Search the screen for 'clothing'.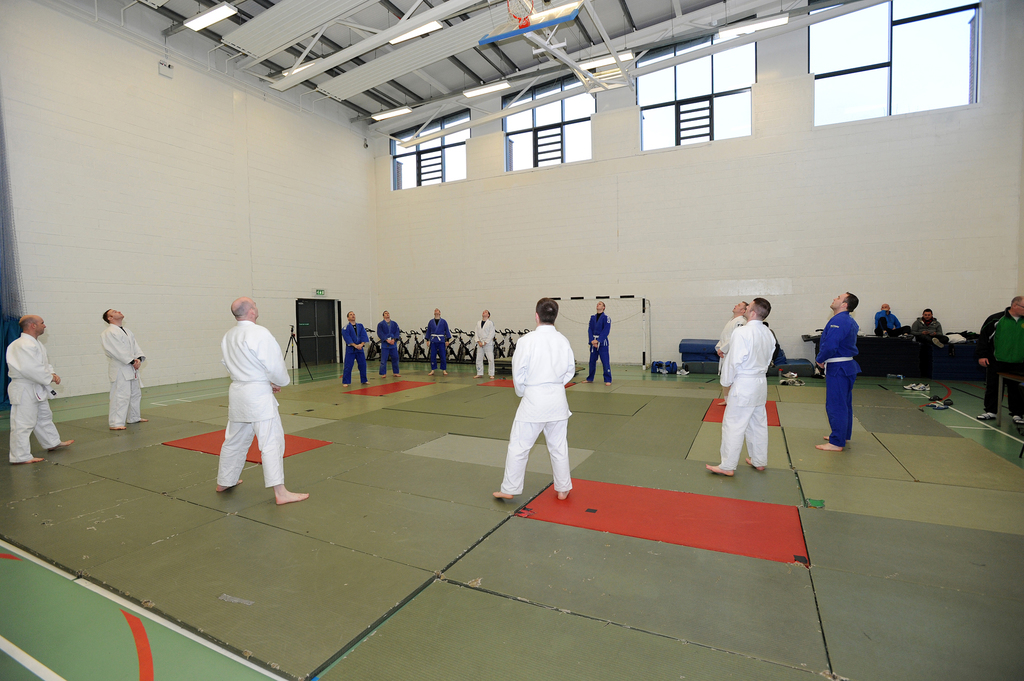
Found at {"x1": 913, "y1": 321, "x2": 940, "y2": 348}.
